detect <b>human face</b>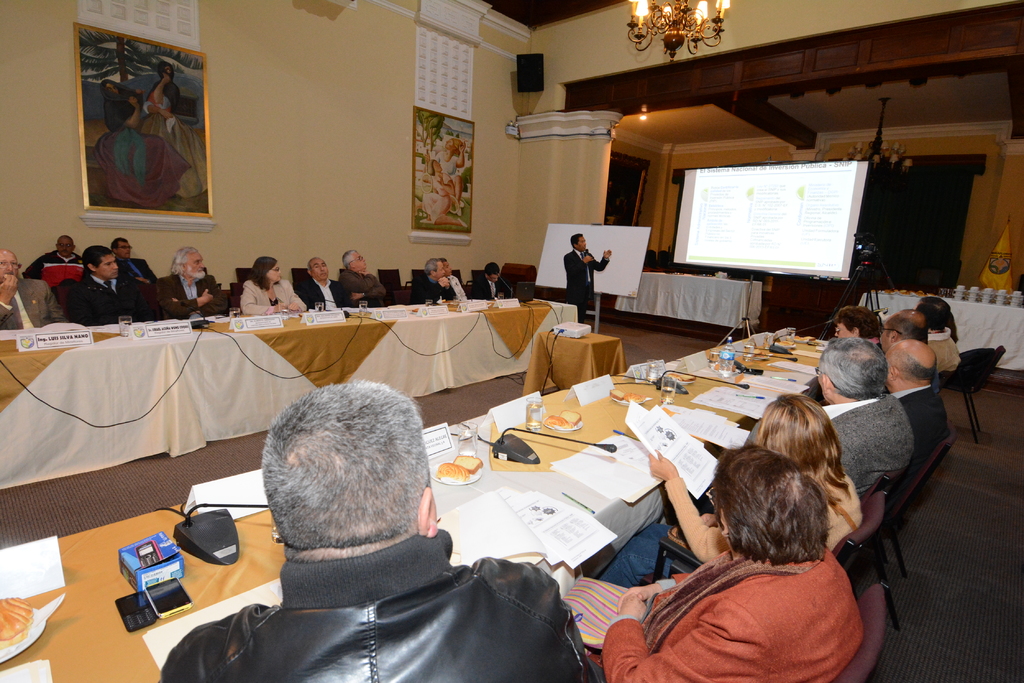
l=189, t=249, r=205, b=277
